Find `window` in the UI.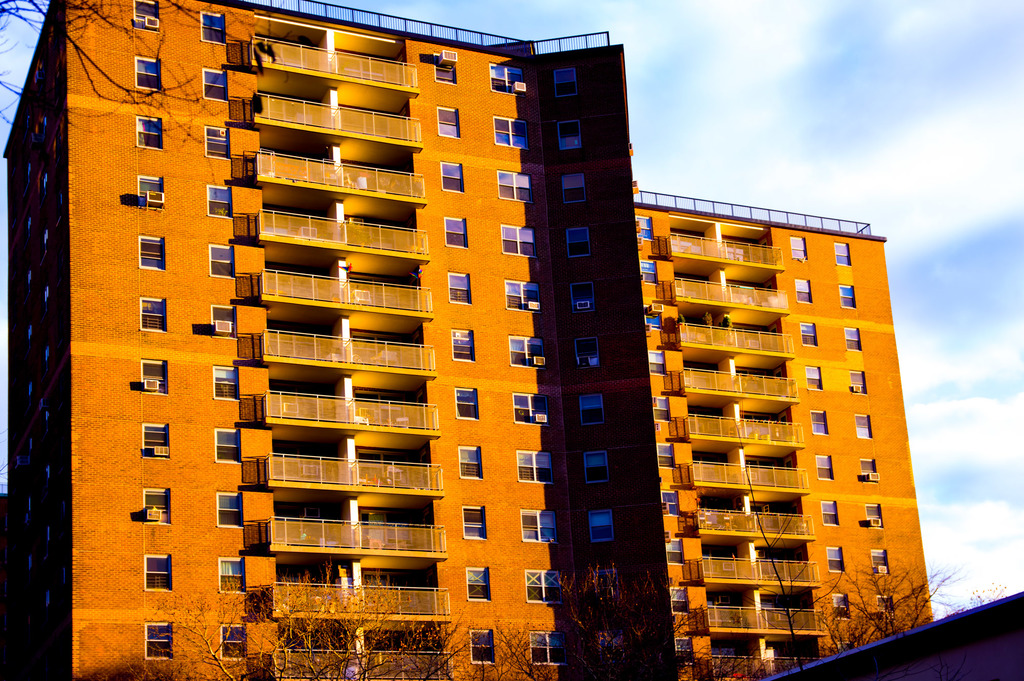
UI element at [x1=474, y1=629, x2=496, y2=668].
